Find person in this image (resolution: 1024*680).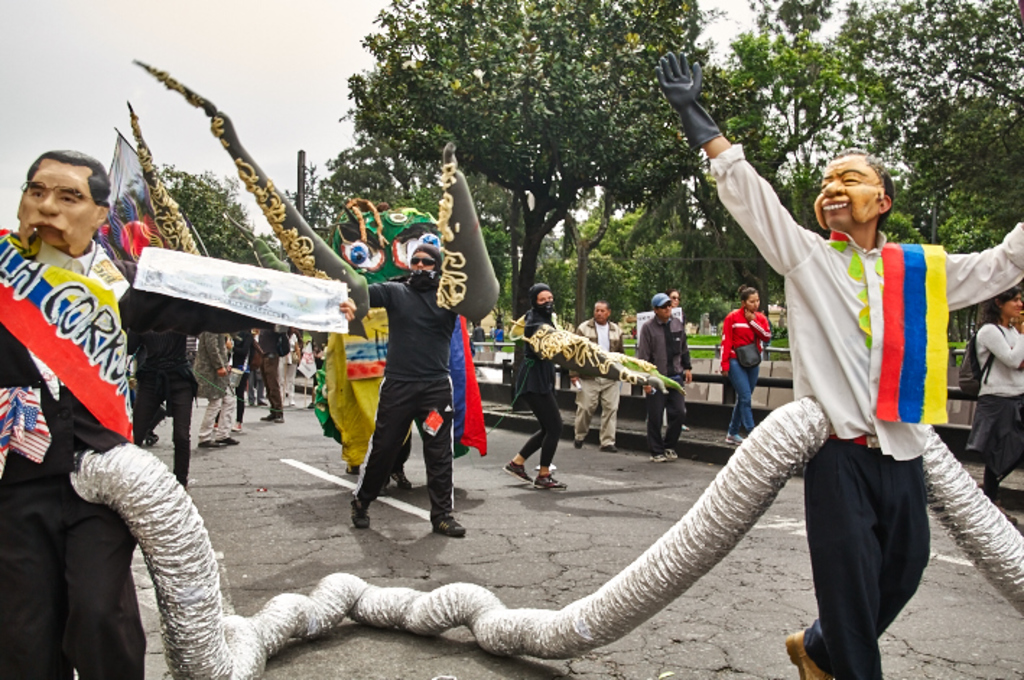
0, 150, 357, 679.
